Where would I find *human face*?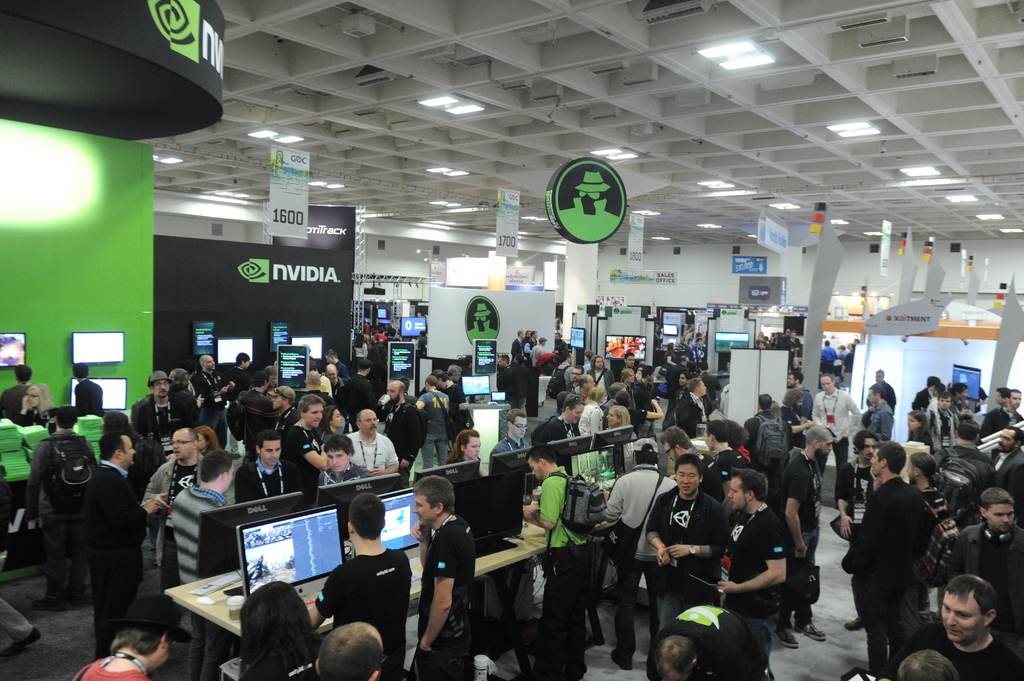
At (986,499,1019,533).
